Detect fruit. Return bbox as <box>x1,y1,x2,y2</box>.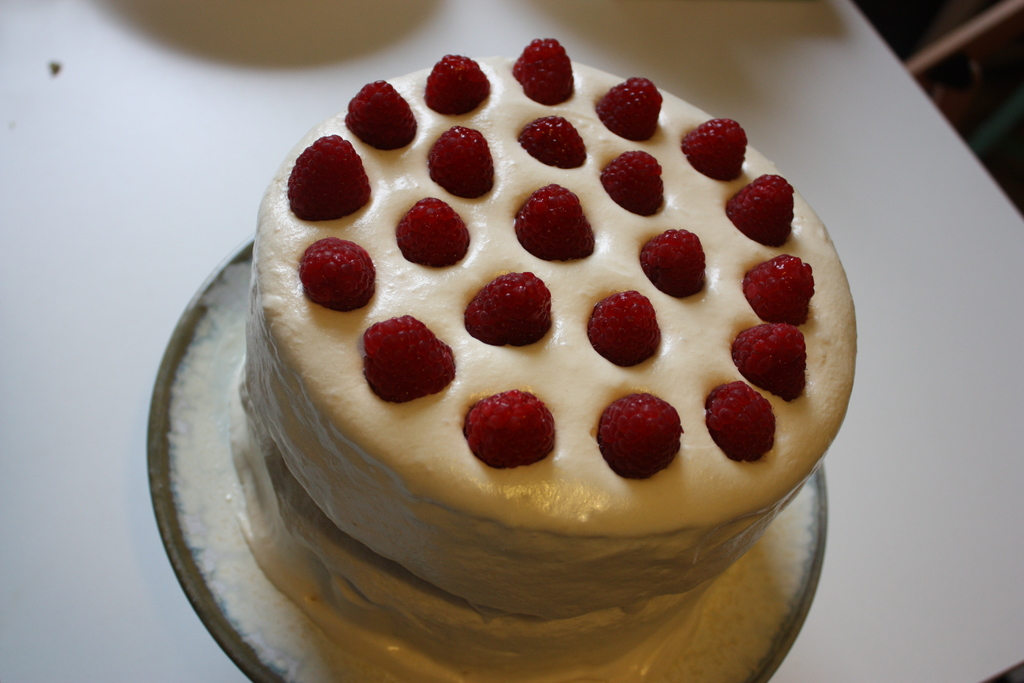
<box>588,289,662,368</box>.
